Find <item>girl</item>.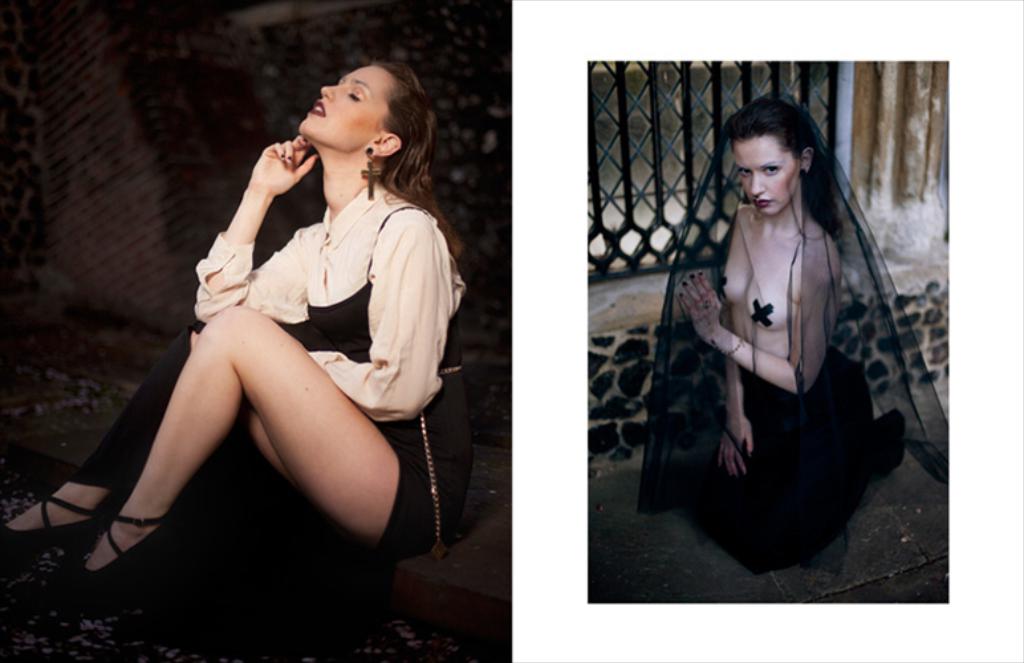
[x1=638, y1=91, x2=950, y2=572].
